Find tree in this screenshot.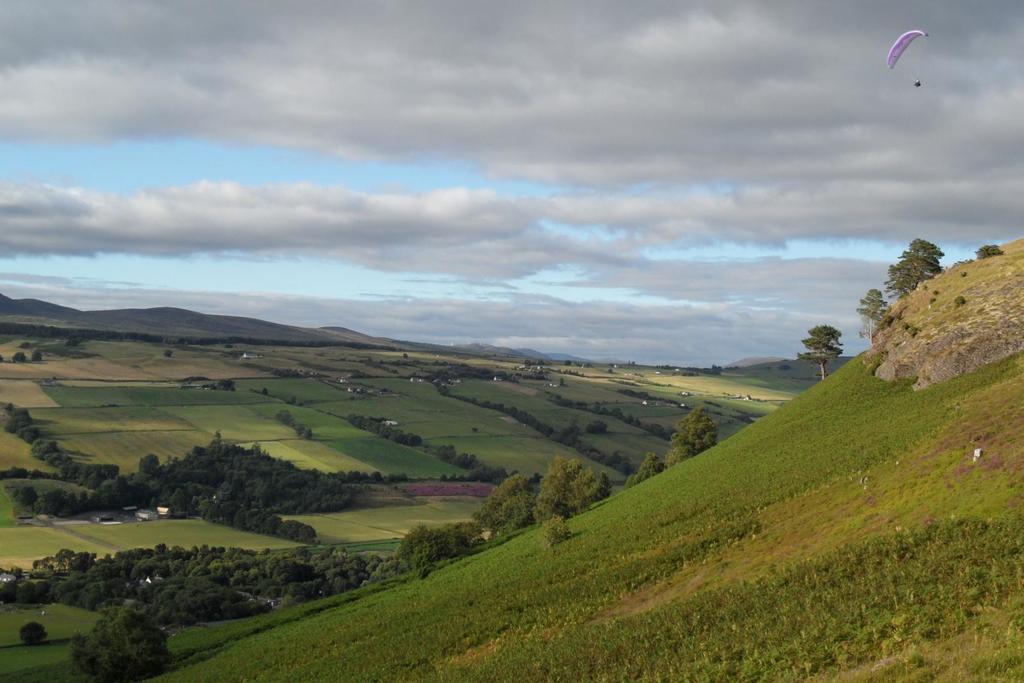
The bounding box for tree is 144/568/275/622.
